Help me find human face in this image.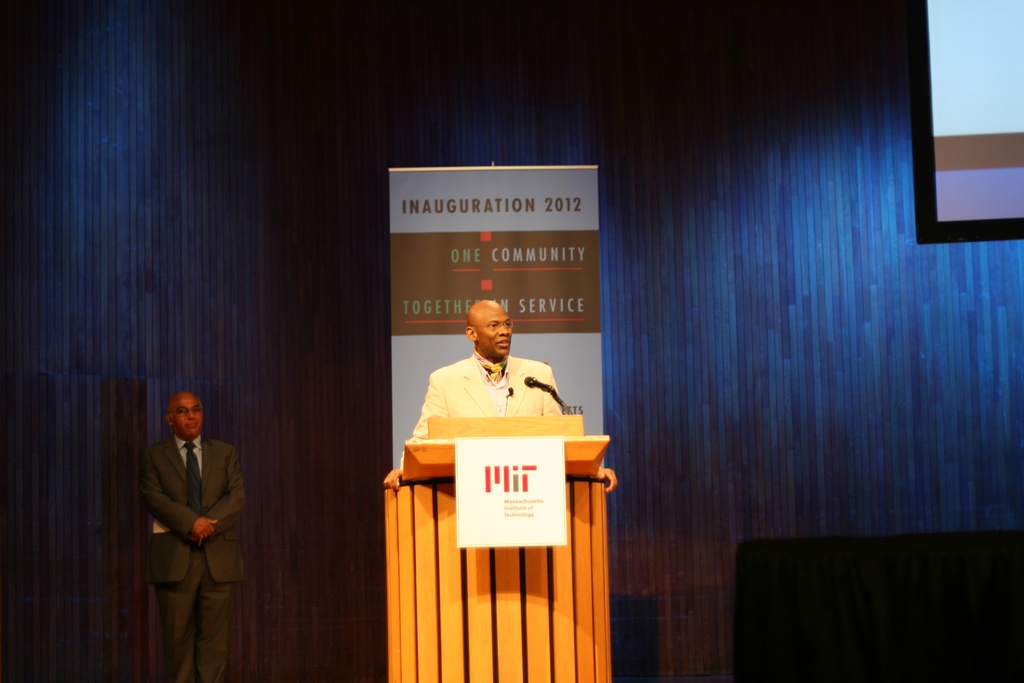
Found it: <region>478, 298, 513, 360</region>.
